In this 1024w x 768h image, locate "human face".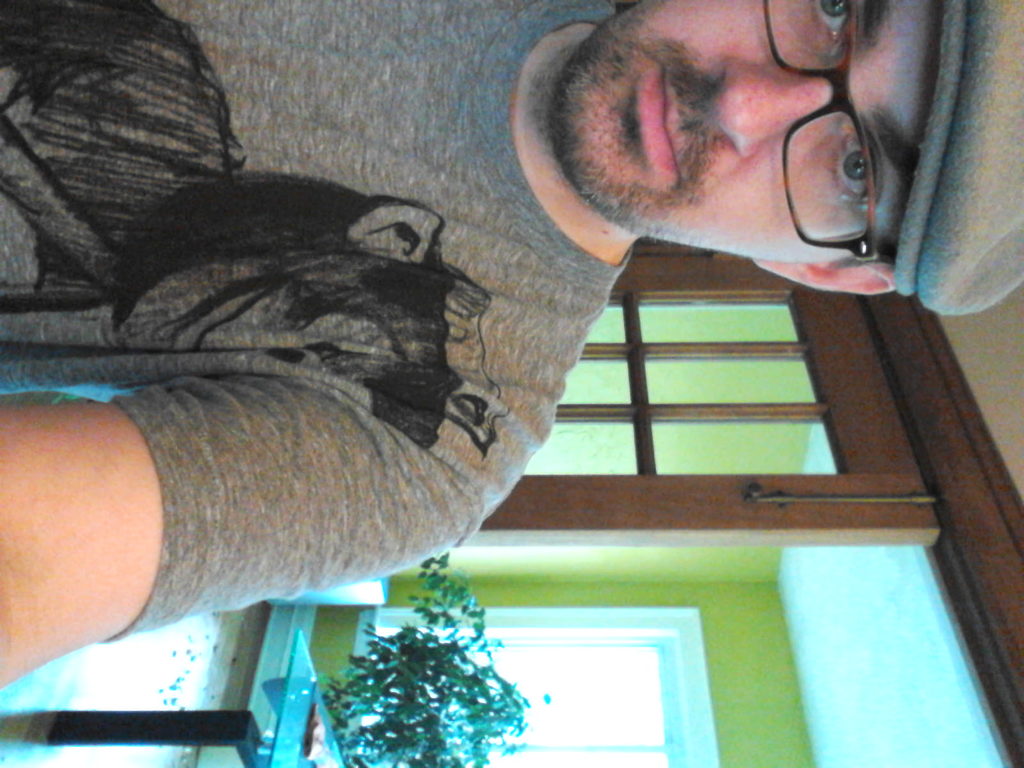
Bounding box: [548, 0, 940, 259].
